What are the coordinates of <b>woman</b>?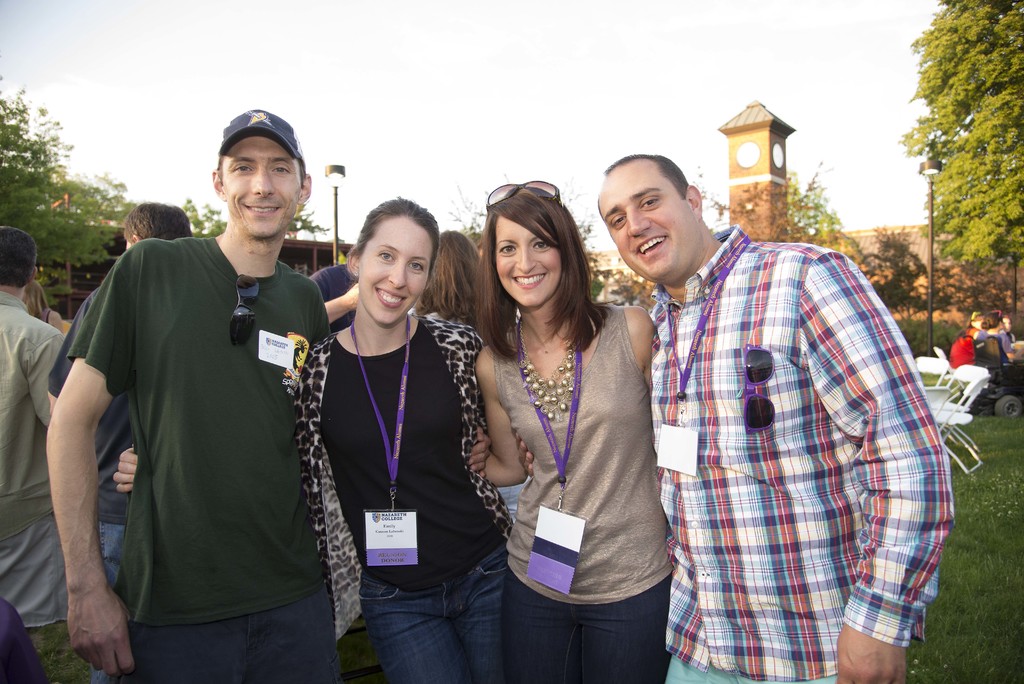
(left=109, top=195, right=501, bottom=683).
